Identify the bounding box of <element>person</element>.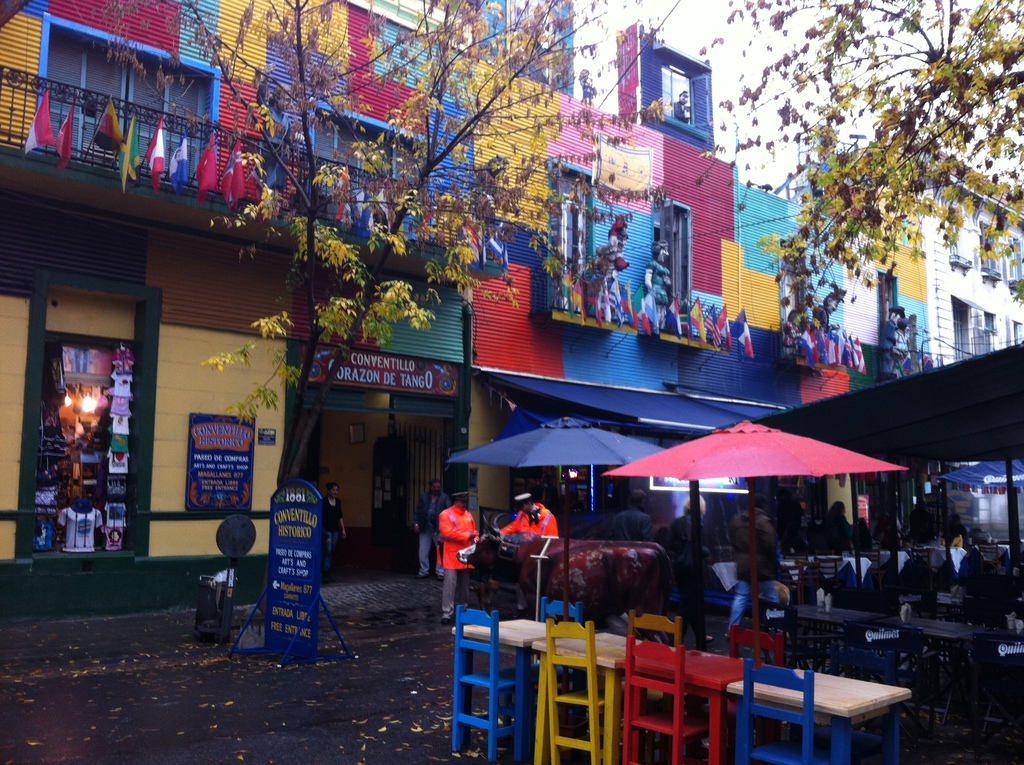
{"left": 593, "top": 221, "right": 631, "bottom": 280}.
